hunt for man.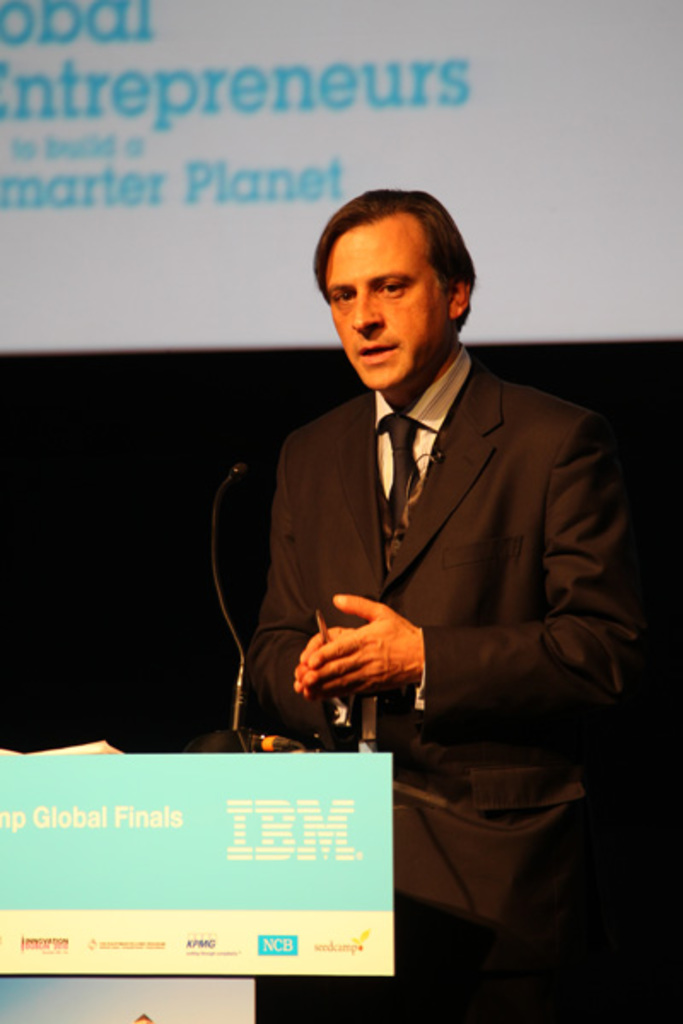
Hunted down at (237, 191, 649, 1022).
